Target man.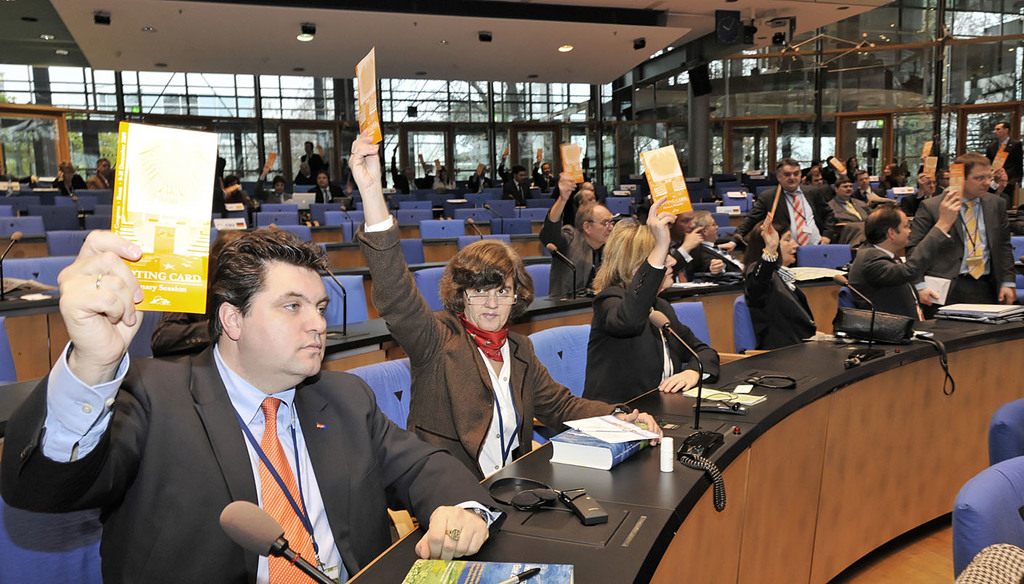
Target region: select_region(313, 172, 340, 206).
